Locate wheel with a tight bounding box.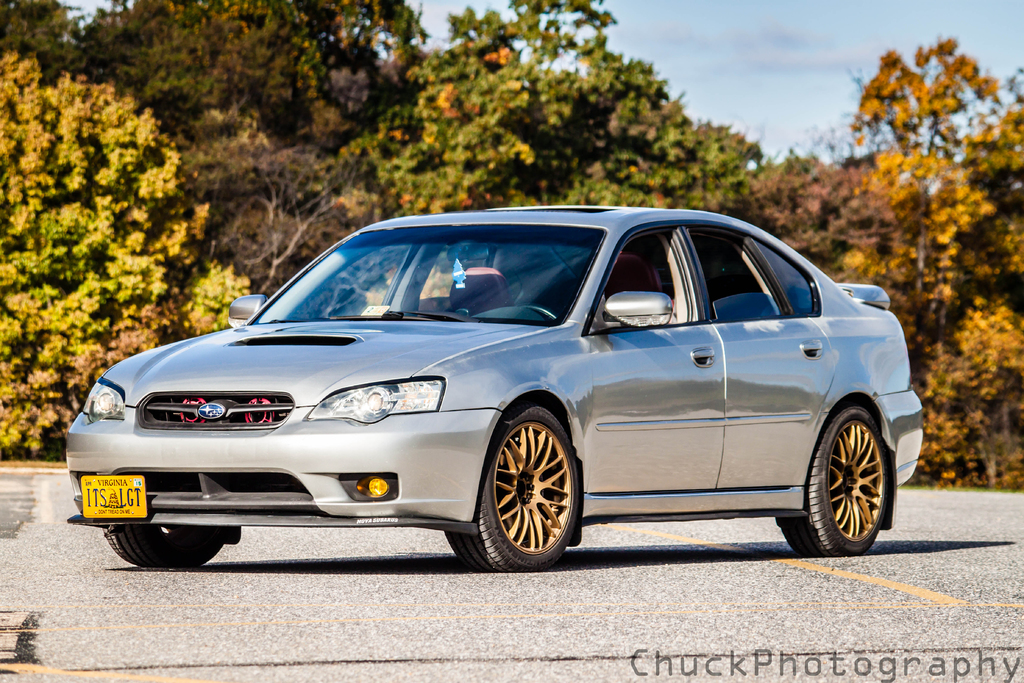
482:414:579:561.
